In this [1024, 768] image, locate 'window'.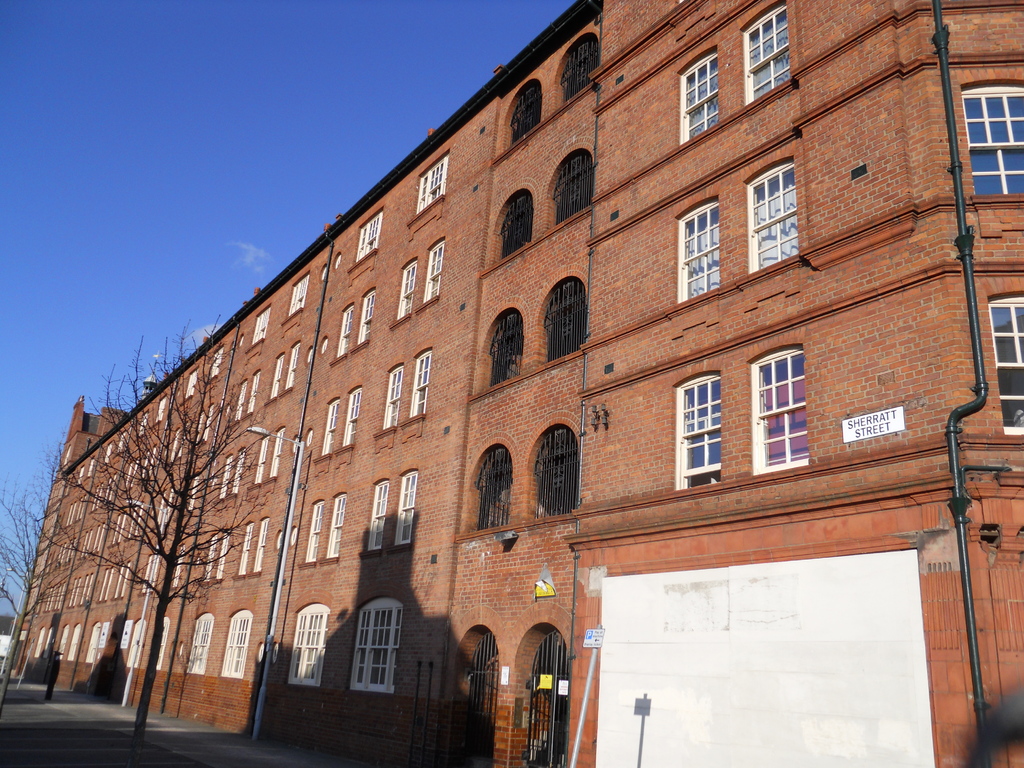
Bounding box: pyautogui.locateOnScreen(376, 364, 403, 441).
